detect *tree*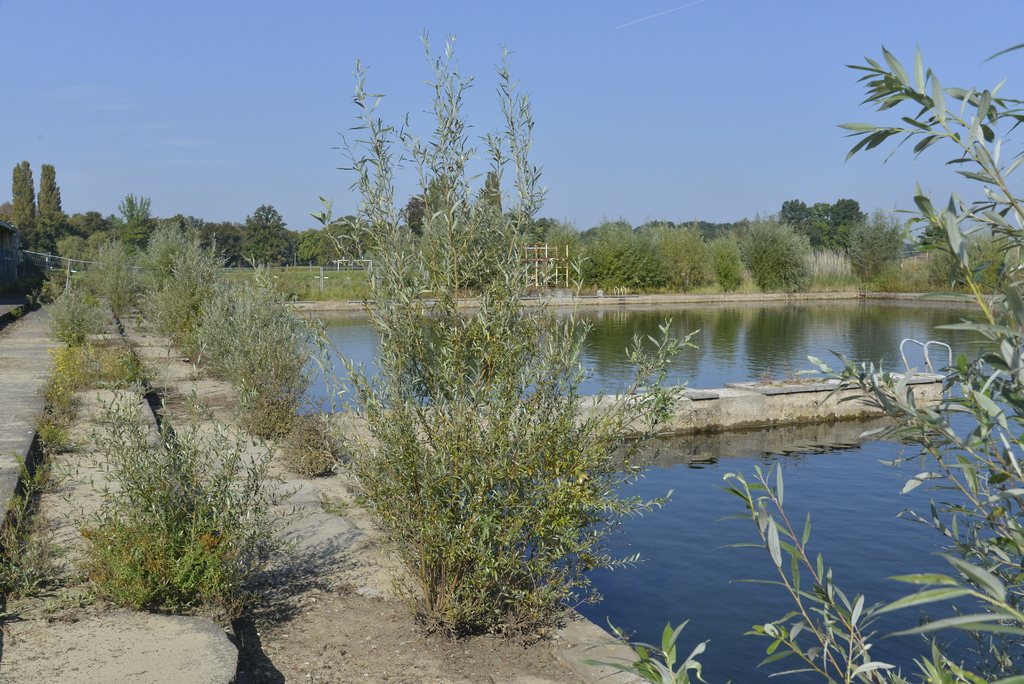
crop(485, 174, 504, 214)
